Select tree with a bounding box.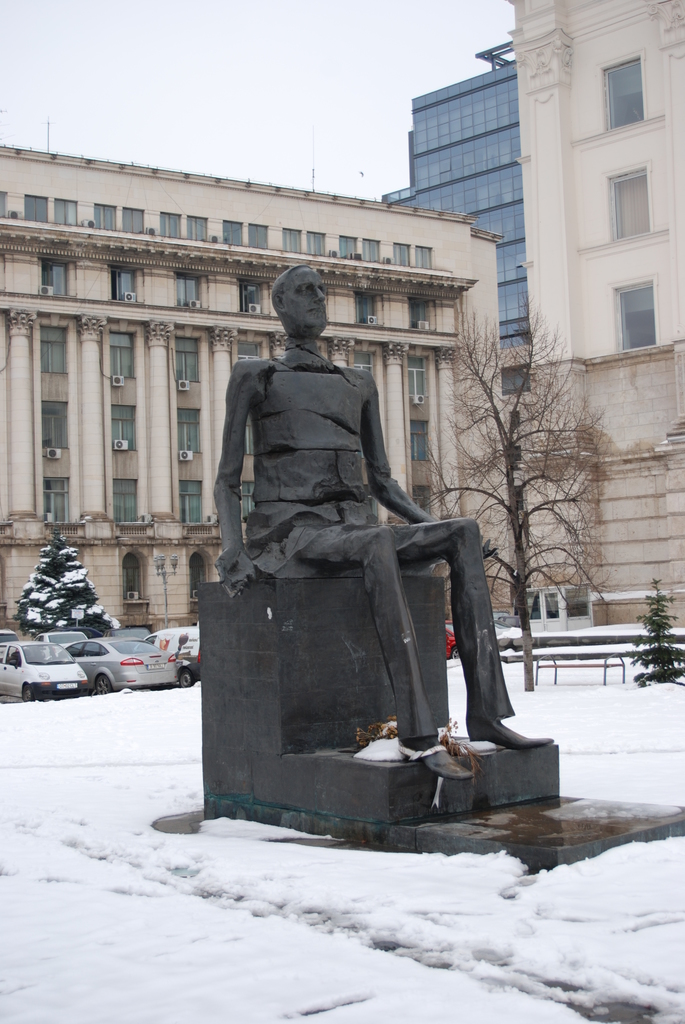
x1=634 y1=574 x2=684 y2=685.
